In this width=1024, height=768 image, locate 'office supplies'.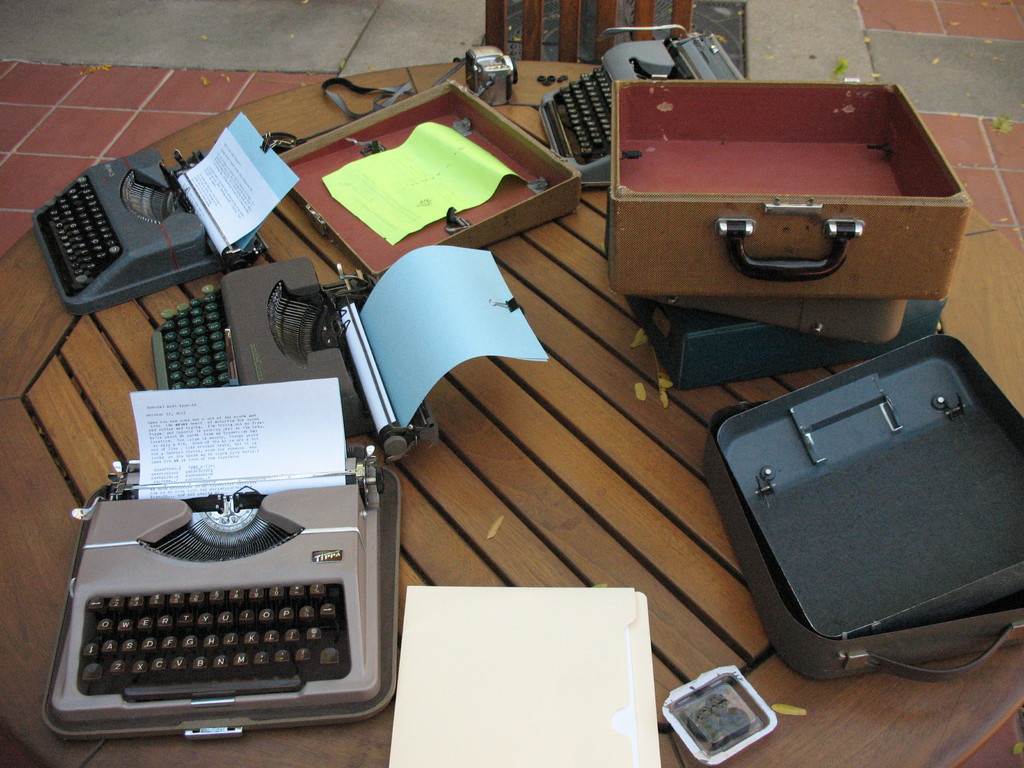
Bounding box: x1=271 y1=84 x2=574 y2=280.
